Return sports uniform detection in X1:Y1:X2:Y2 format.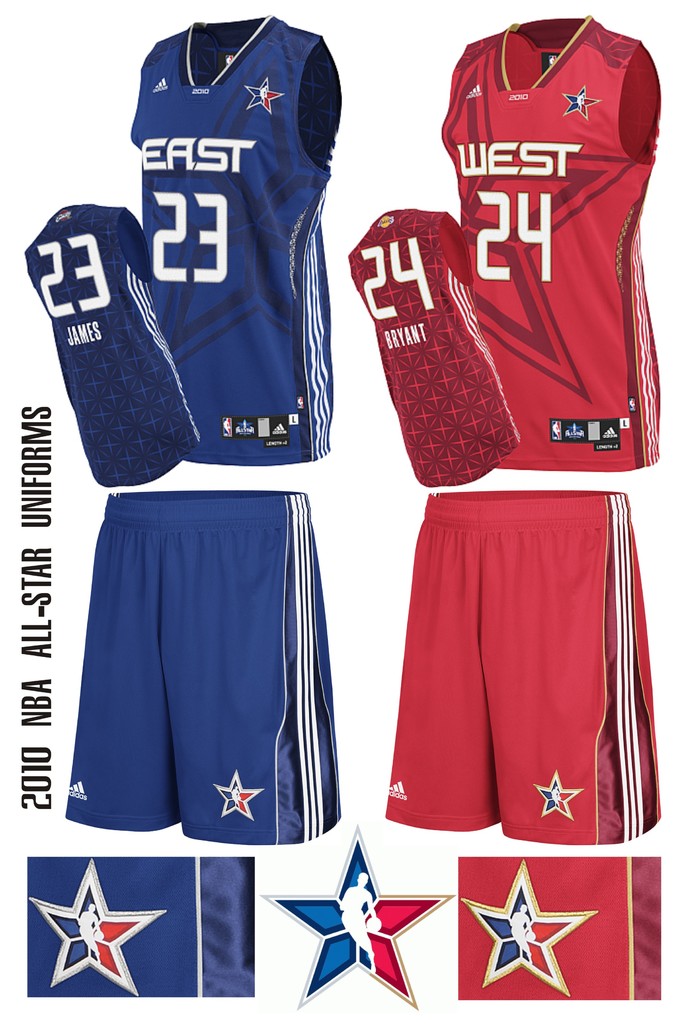
26:193:198:490.
